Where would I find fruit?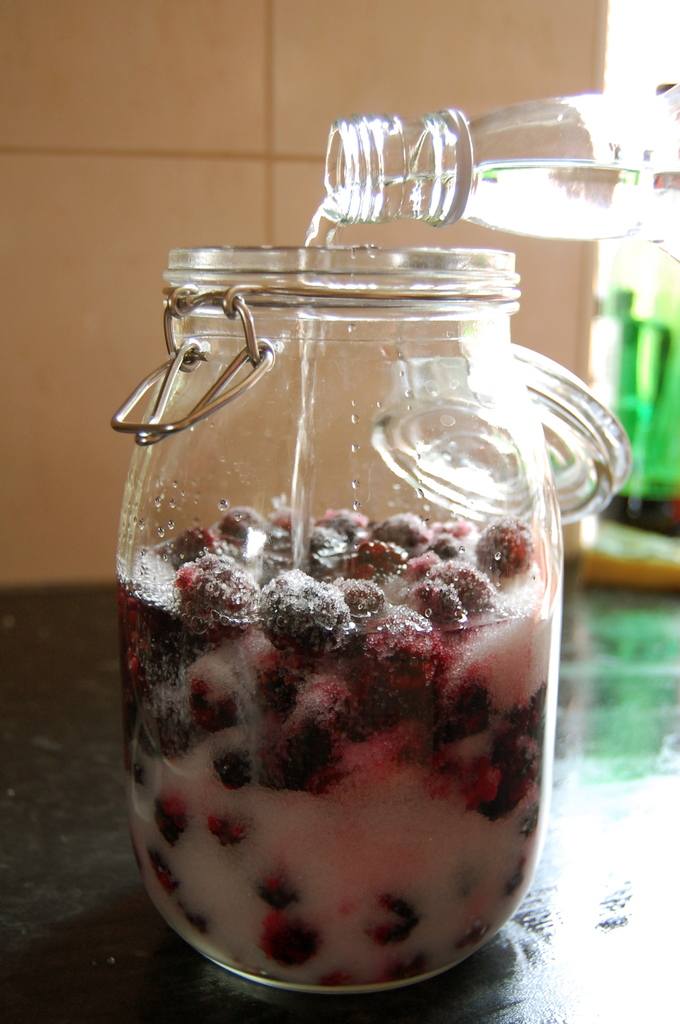
At 475/518/532/595.
